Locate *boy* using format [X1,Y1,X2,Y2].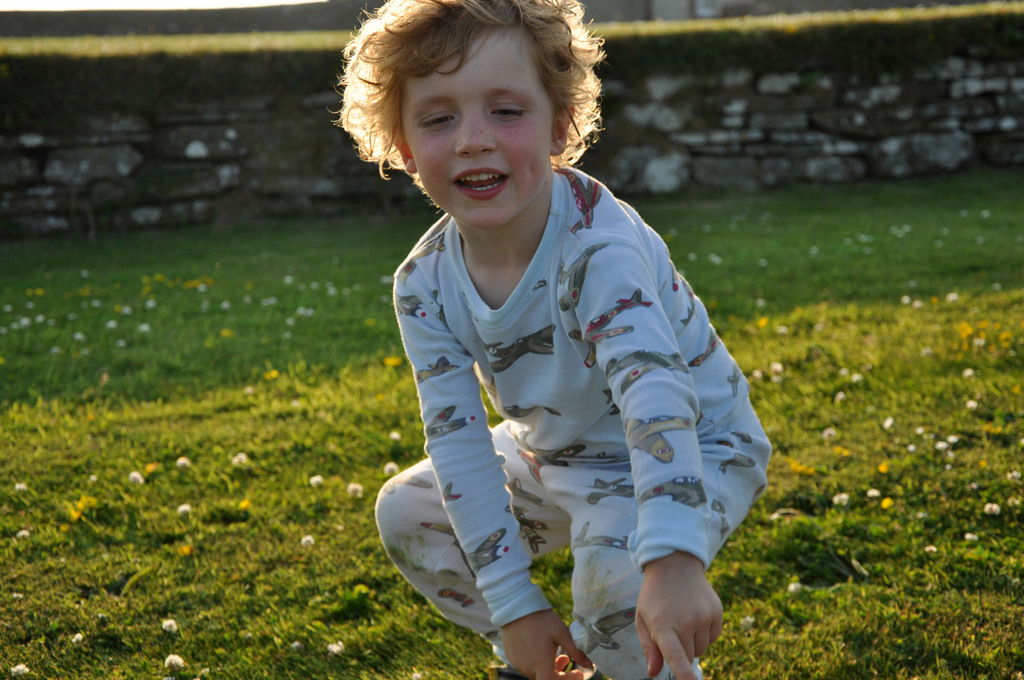
[328,0,784,679].
